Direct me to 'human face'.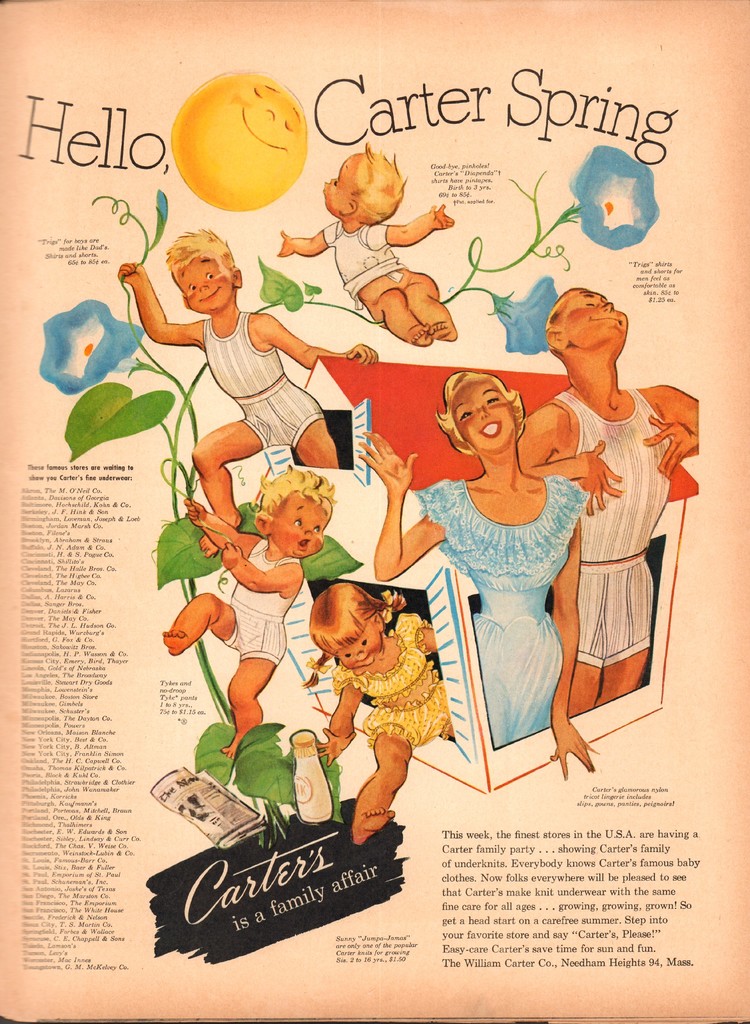
Direction: box(566, 292, 624, 340).
